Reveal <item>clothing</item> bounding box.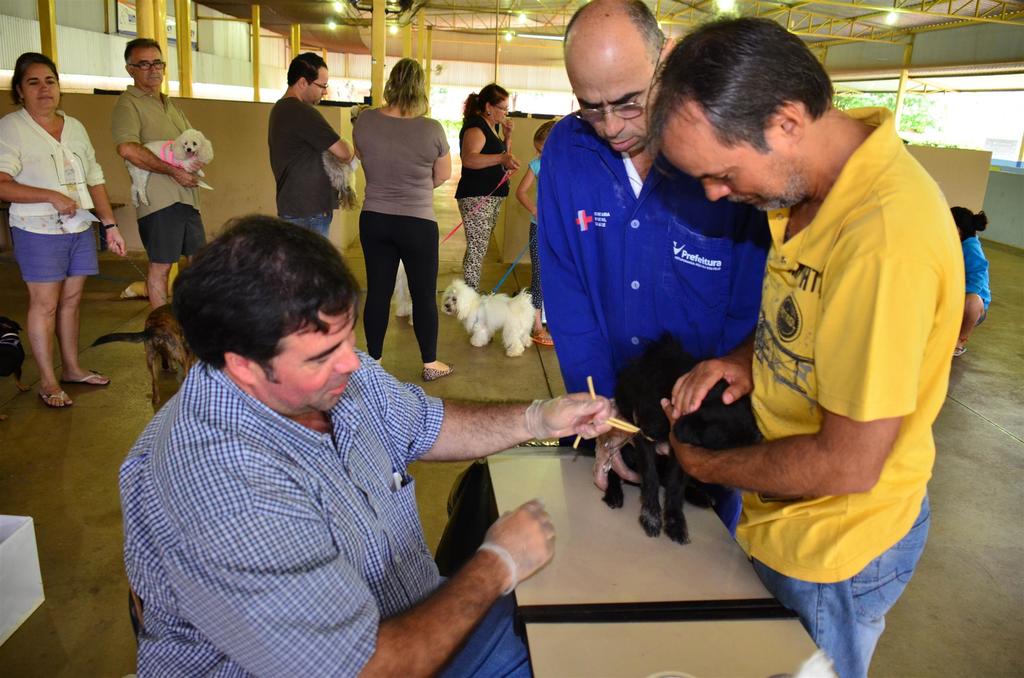
Revealed: l=271, t=101, r=340, b=209.
